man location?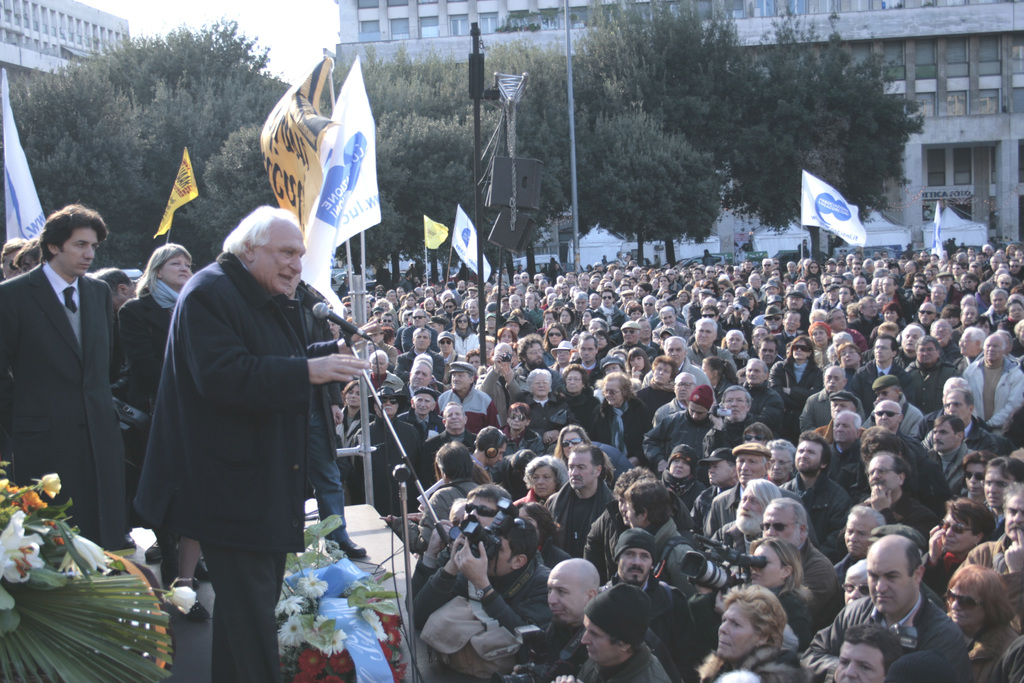
{"left": 599, "top": 527, "right": 707, "bottom": 677}
